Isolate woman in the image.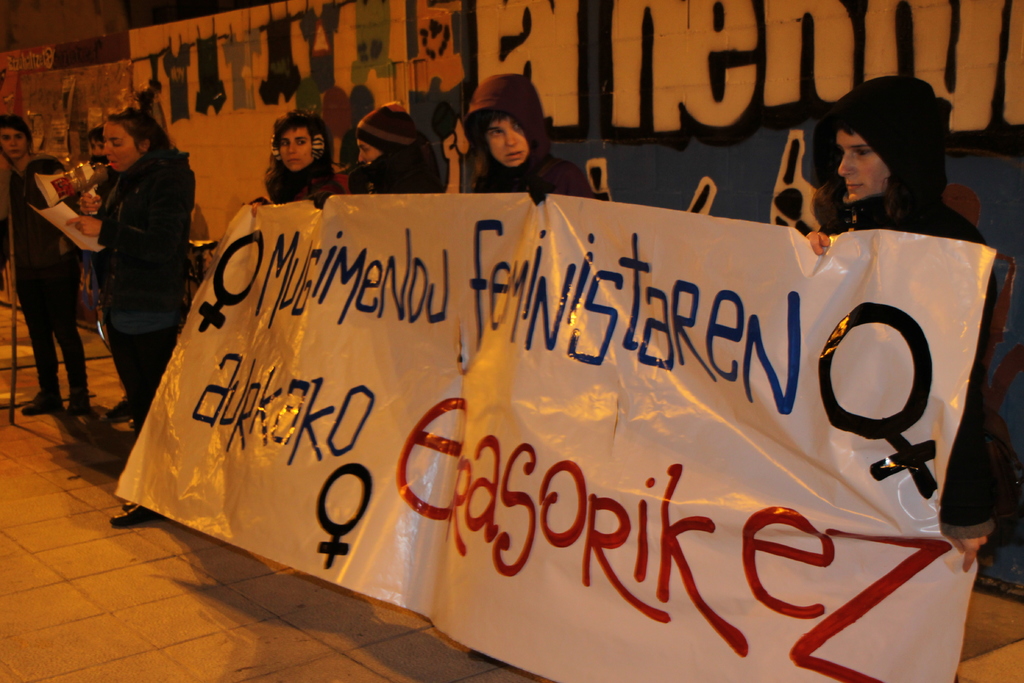
Isolated region: 248, 108, 342, 207.
